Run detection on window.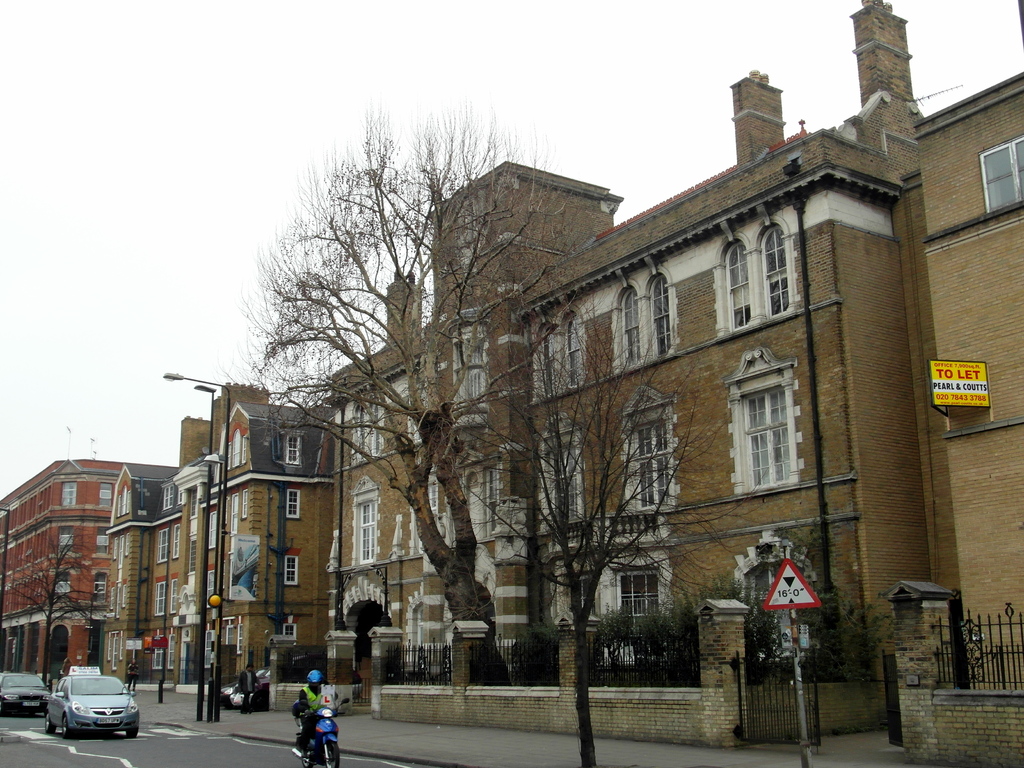
Result: locate(93, 580, 111, 593).
